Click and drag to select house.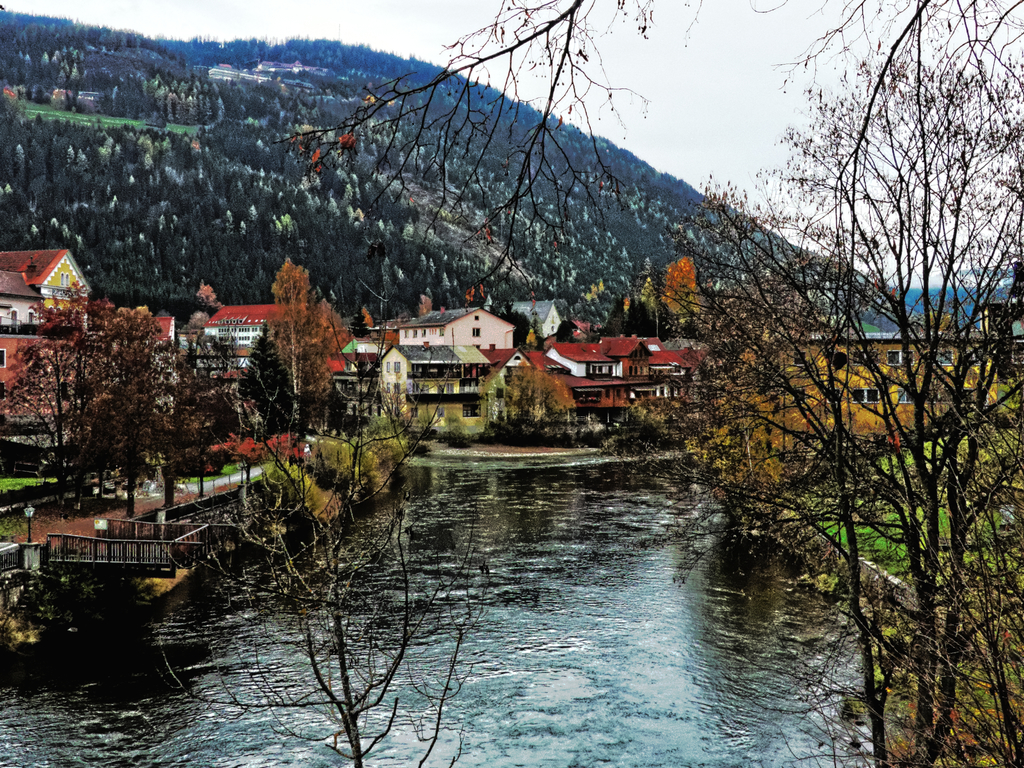
Selection: bbox(721, 316, 998, 478).
